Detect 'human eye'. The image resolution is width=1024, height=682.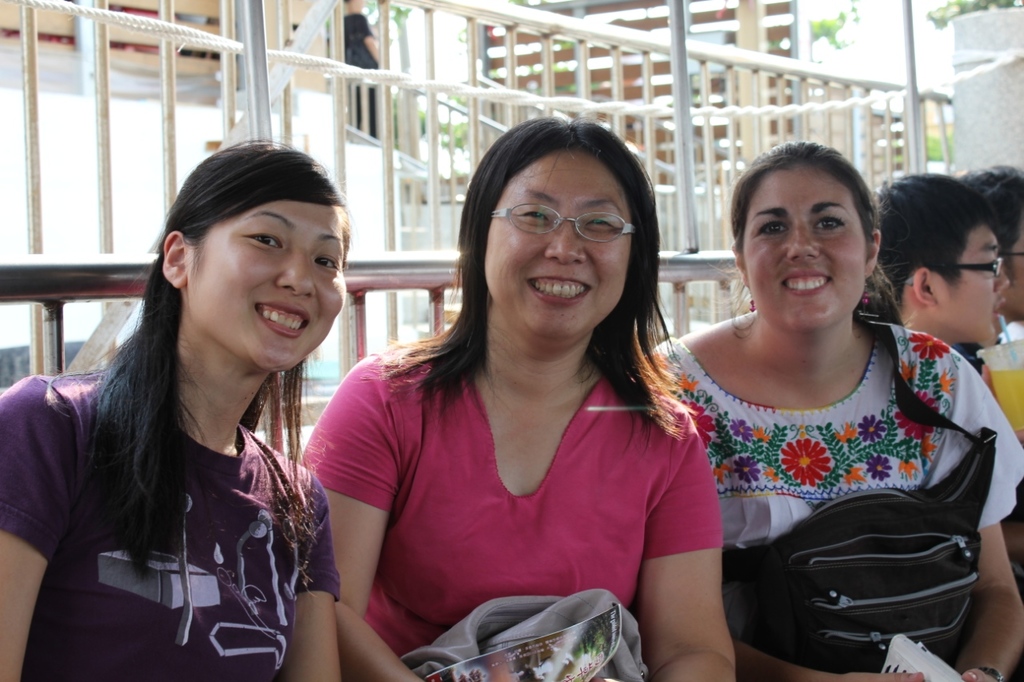
811/217/850/233.
